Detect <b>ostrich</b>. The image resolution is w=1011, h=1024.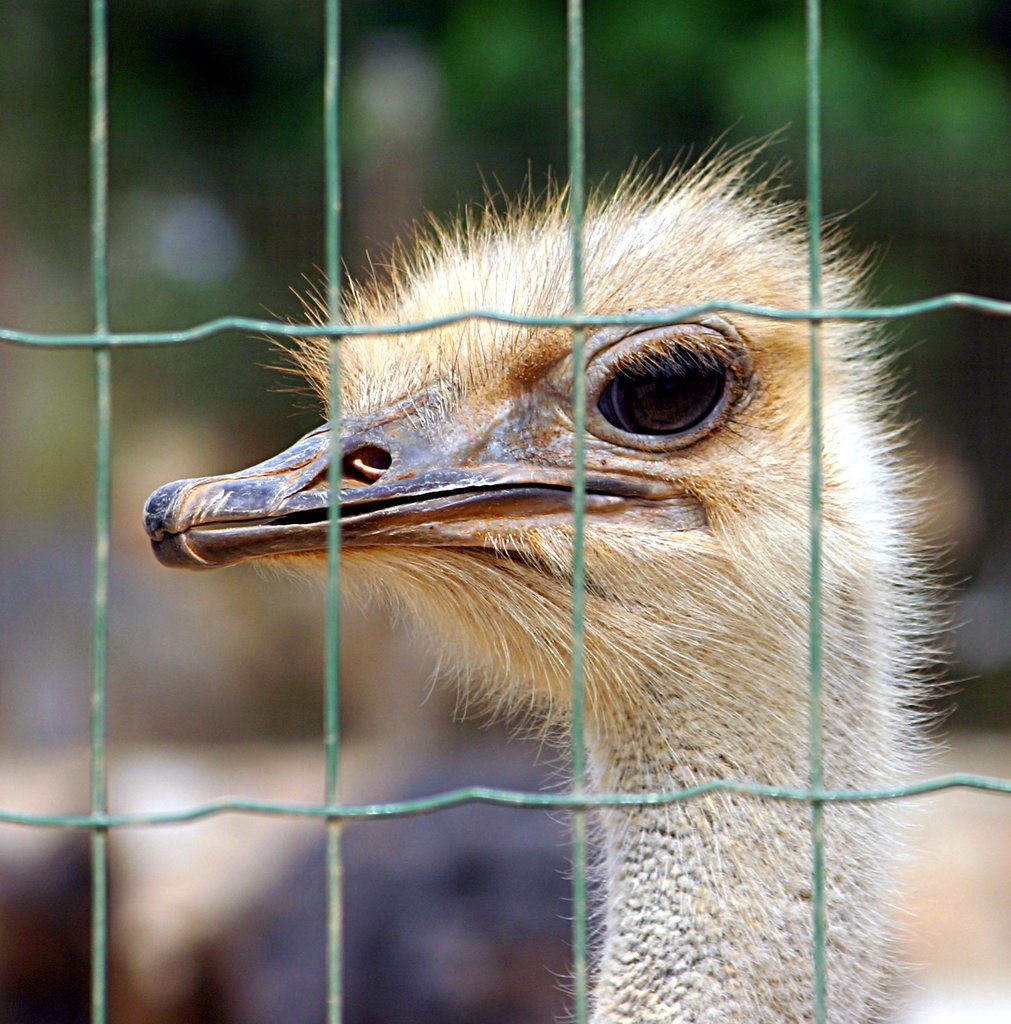
crop(135, 154, 909, 1023).
